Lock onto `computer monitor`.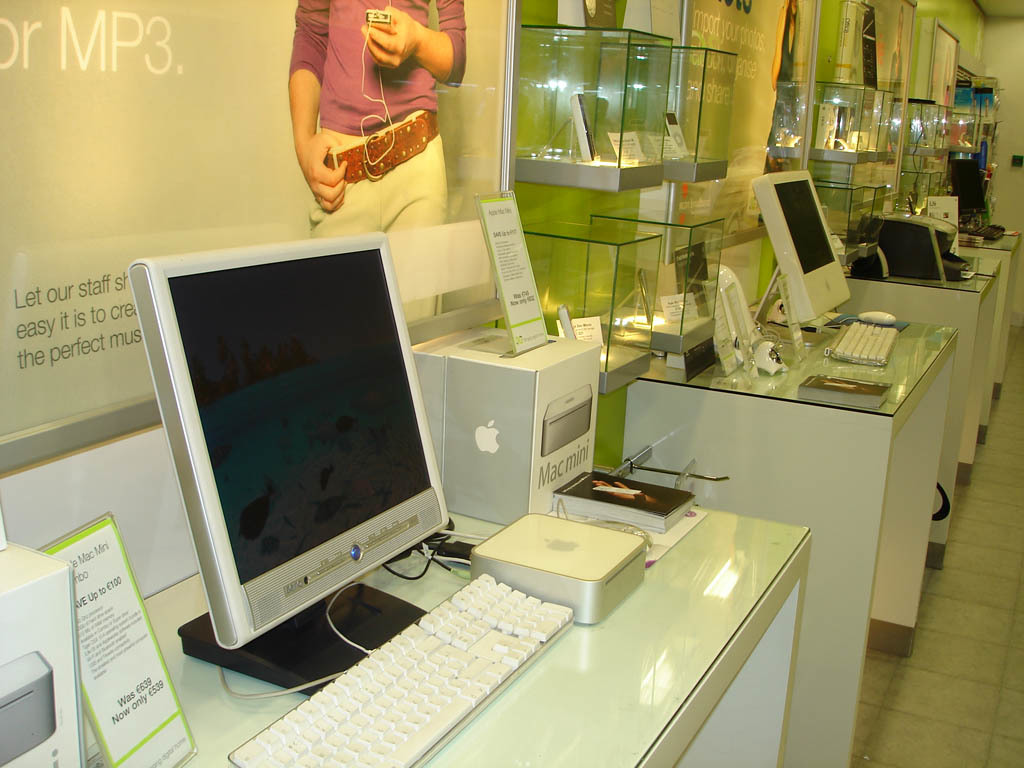
Locked: bbox(750, 168, 856, 331).
